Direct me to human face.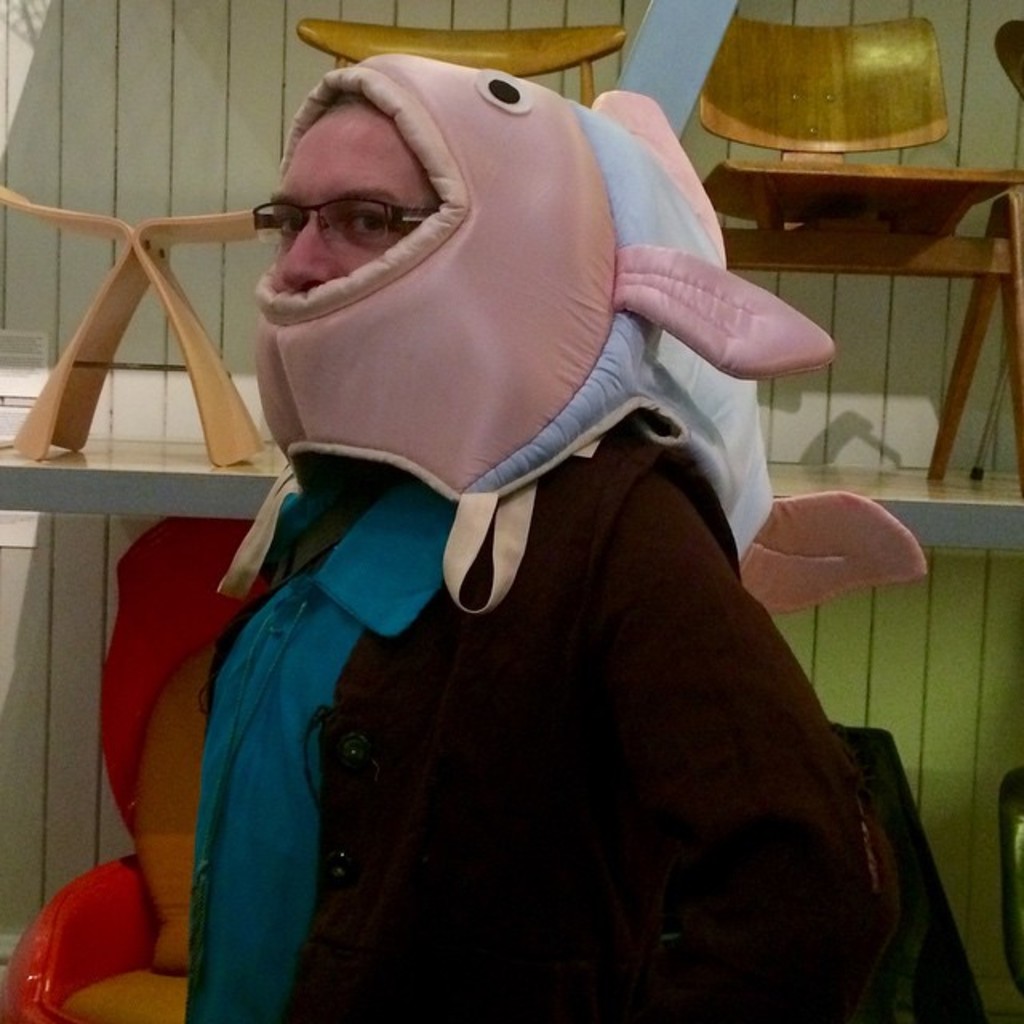
Direction: 267 101 442 288.
